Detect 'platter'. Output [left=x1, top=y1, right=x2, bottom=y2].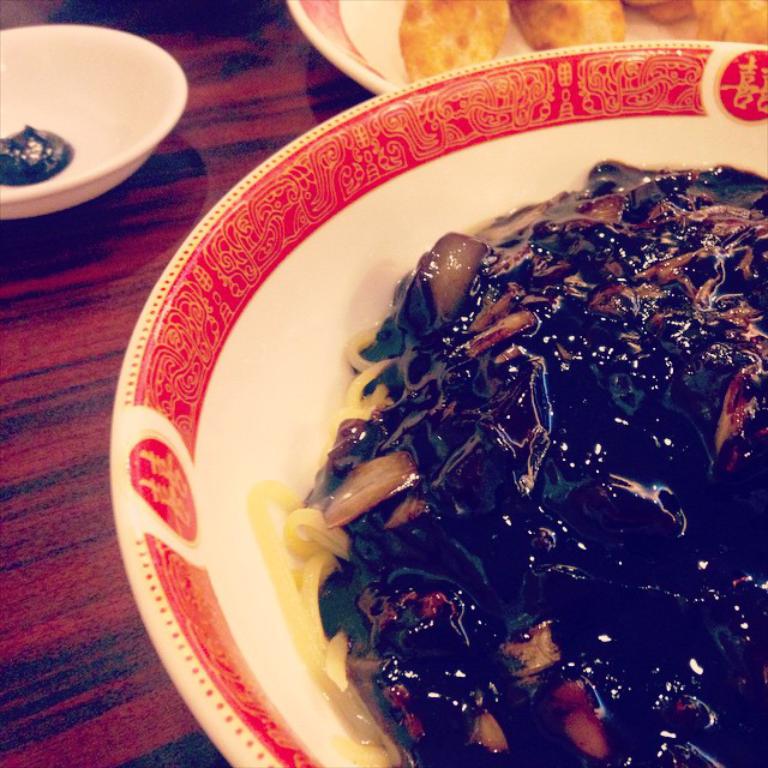
[left=109, top=41, right=767, bottom=767].
